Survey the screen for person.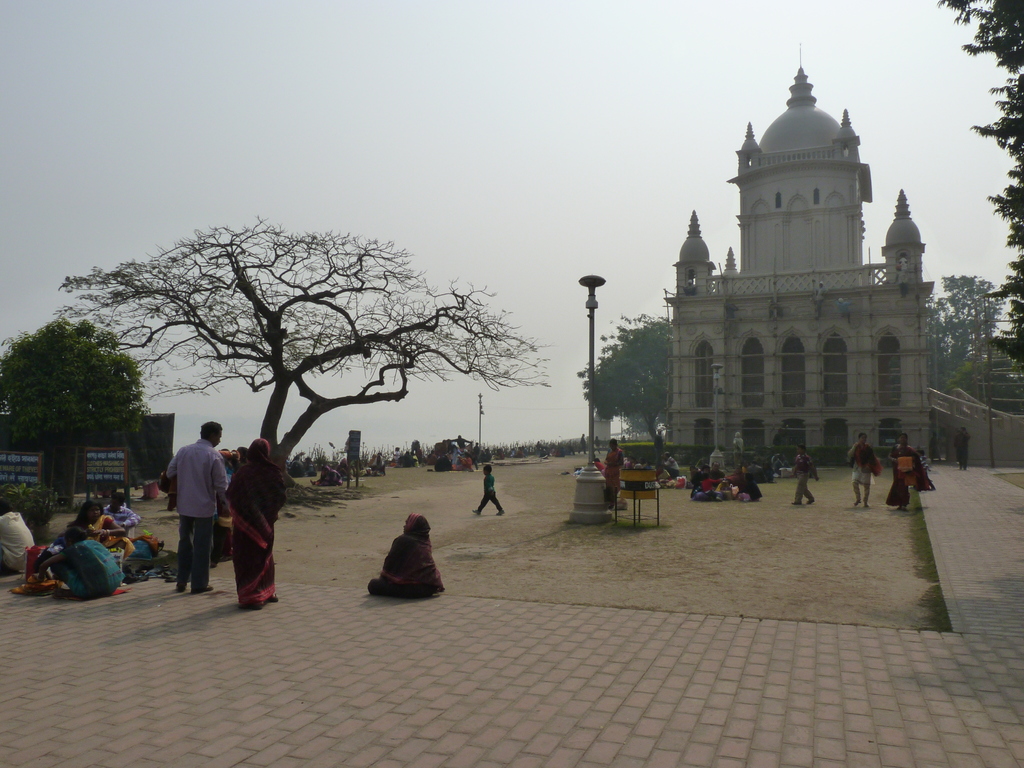
Survey found: 684,467,717,500.
